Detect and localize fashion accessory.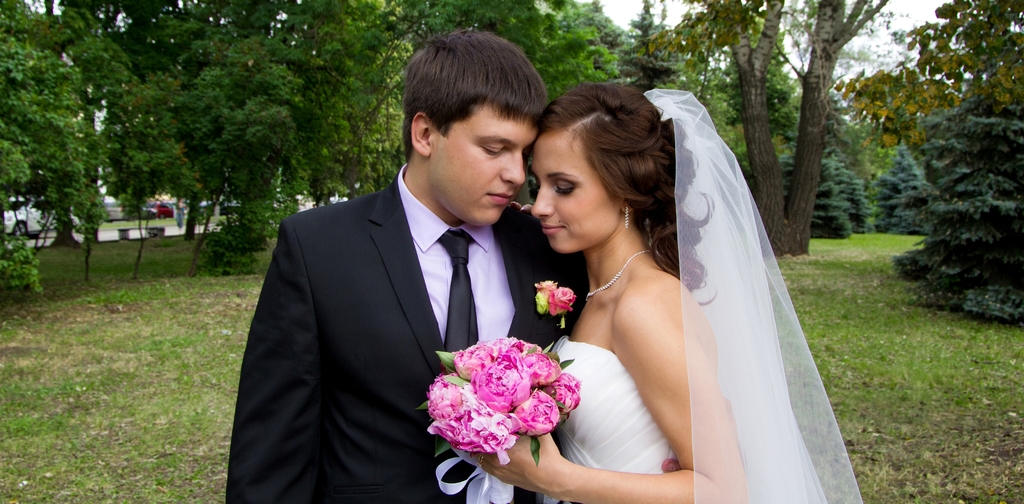
Localized at [left=626, top=203, right=635, bottom=230].
